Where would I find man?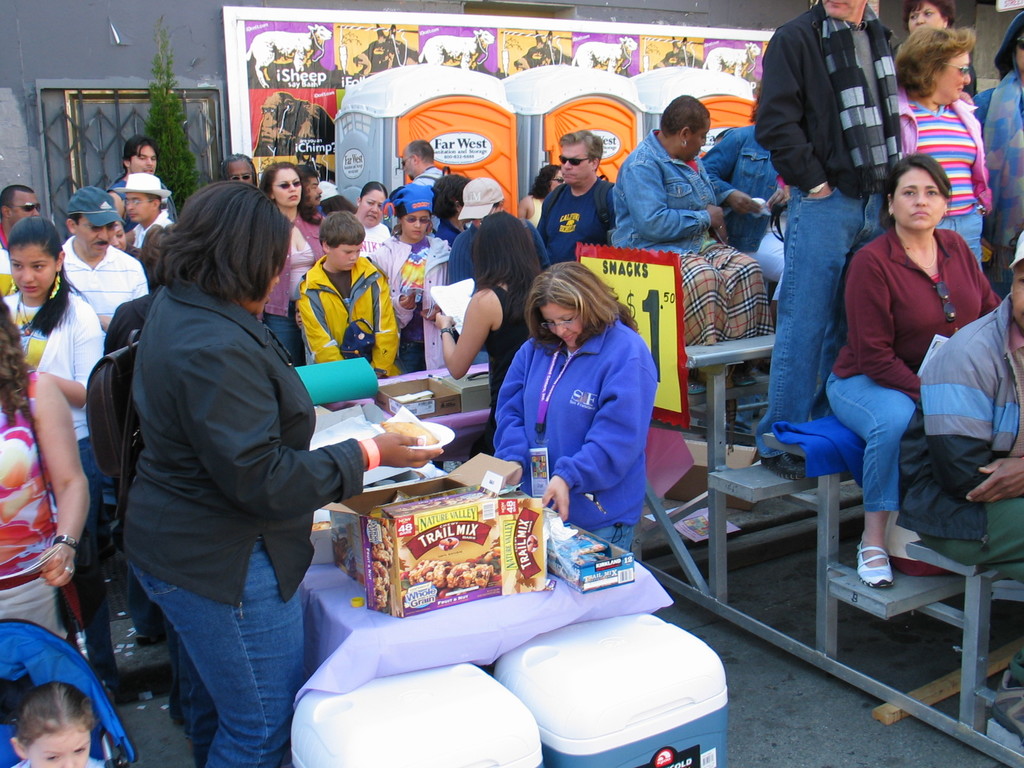
At (0, 179, 44, 271).
